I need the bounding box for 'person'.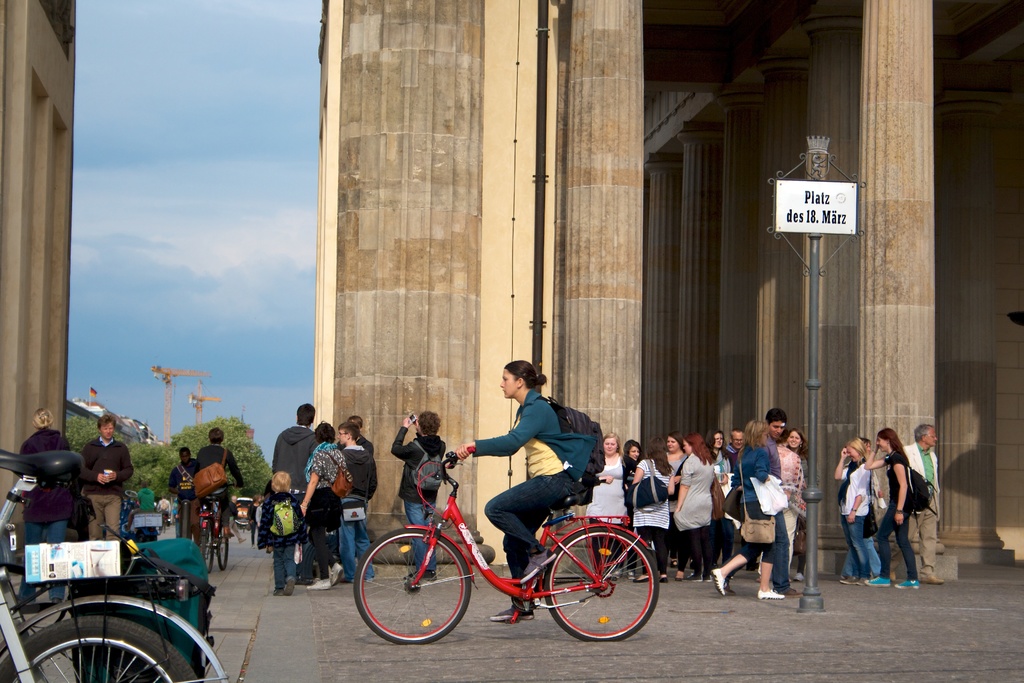
Here it is: (left=389, top=408, right=449, bottom=580).
